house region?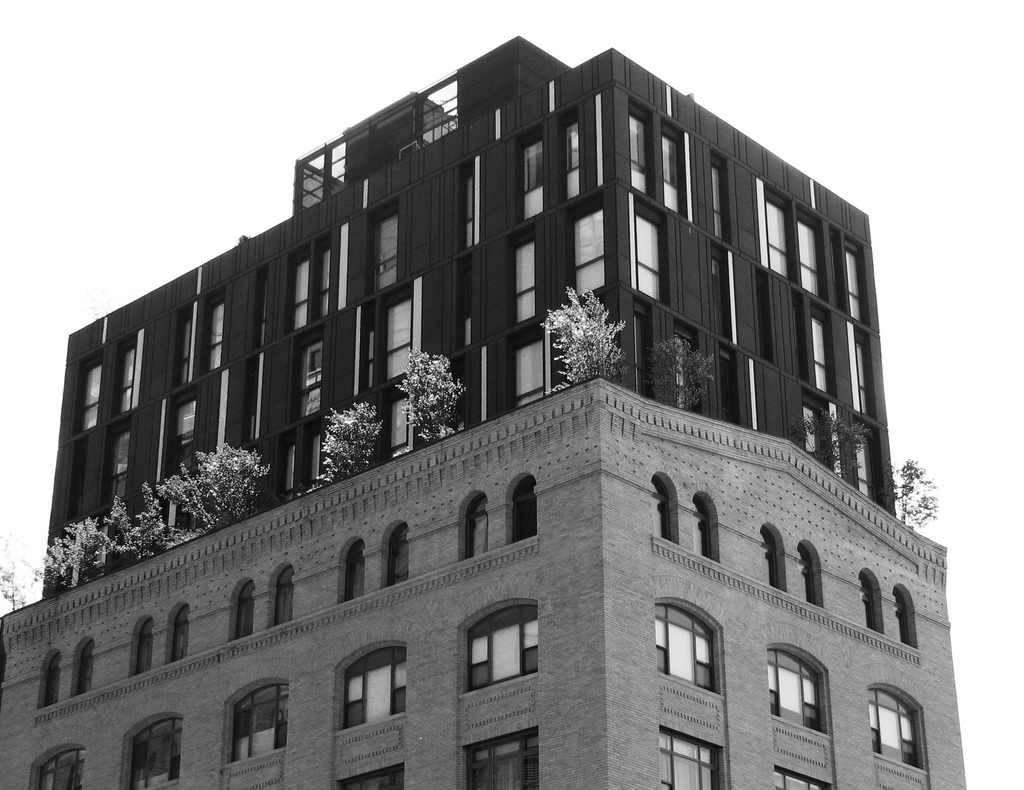
x1=2, y1=31, x2=952, y2=789
